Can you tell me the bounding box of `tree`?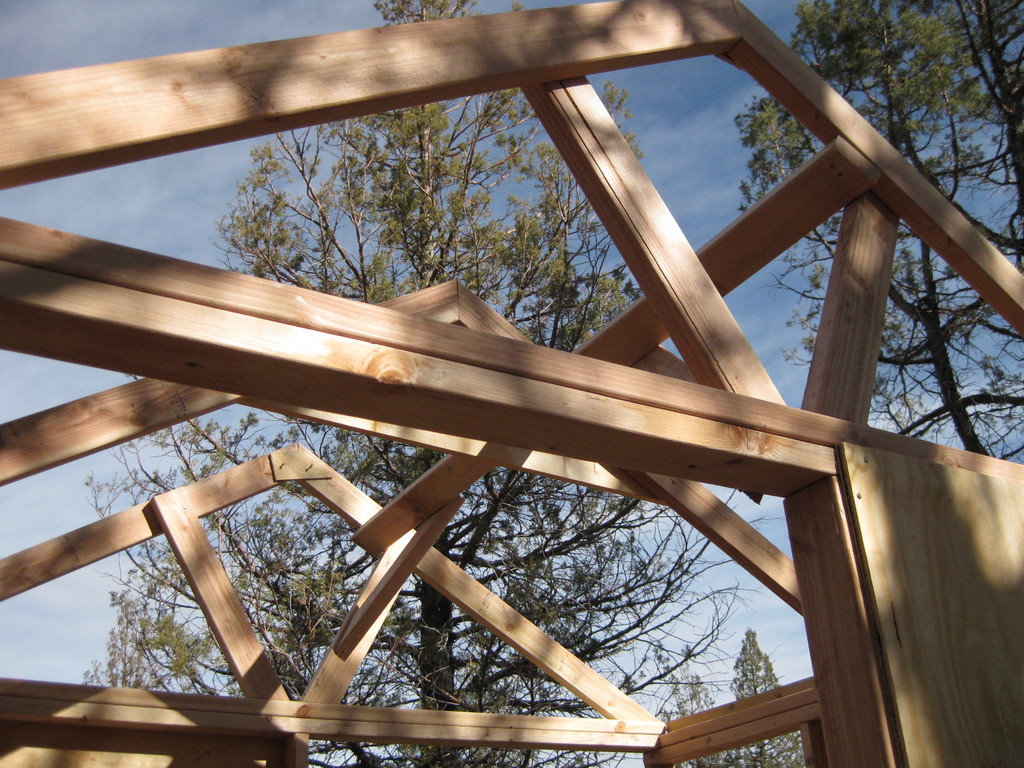
locate(0, 0, 1023, 703).
